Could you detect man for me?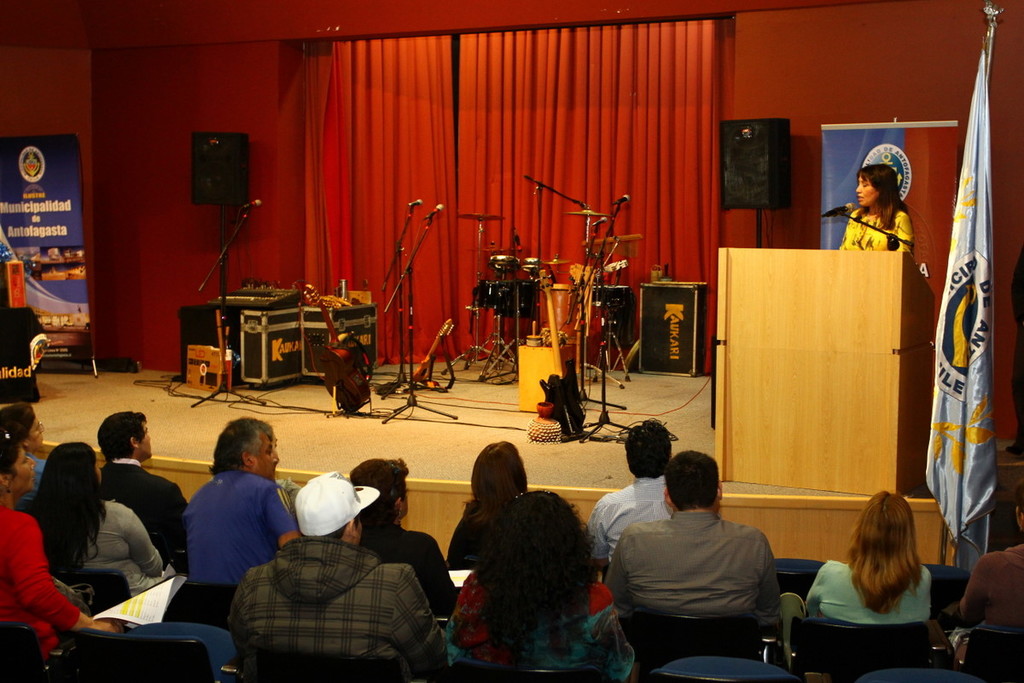
Detection result: <box>593,448,818,674</box>.
